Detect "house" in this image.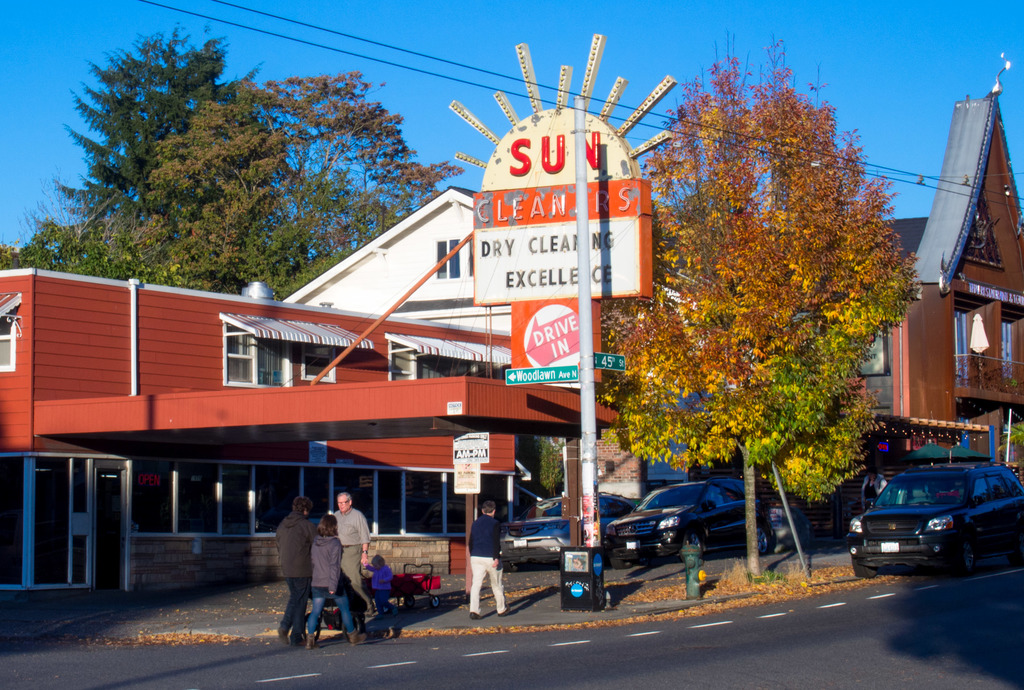
Detection: pyautogui.locateOnScreen(847, 63, 1023, 491).
